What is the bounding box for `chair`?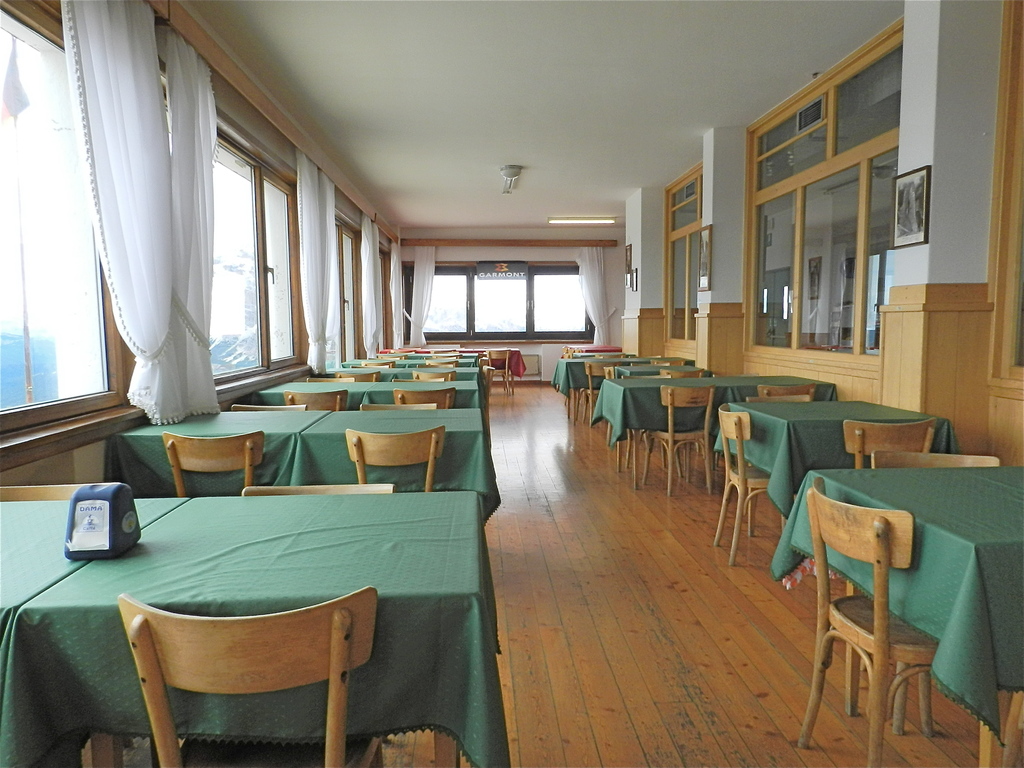
bbox(157, 431, 262, 495).
